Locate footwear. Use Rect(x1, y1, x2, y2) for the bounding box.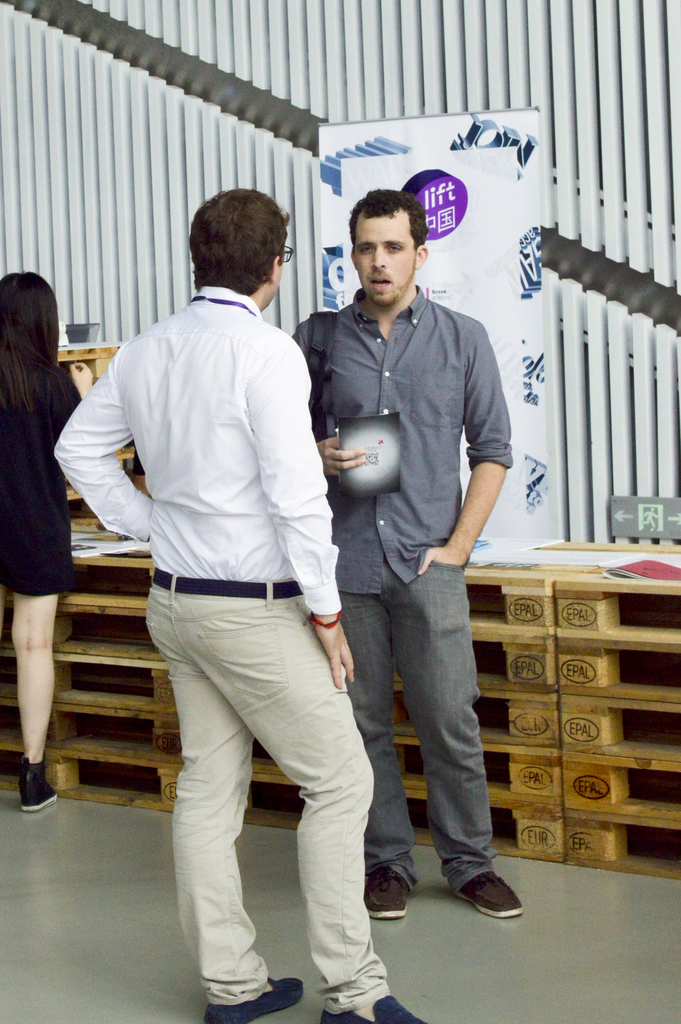
Rect(199, 981, 301, 1023).
